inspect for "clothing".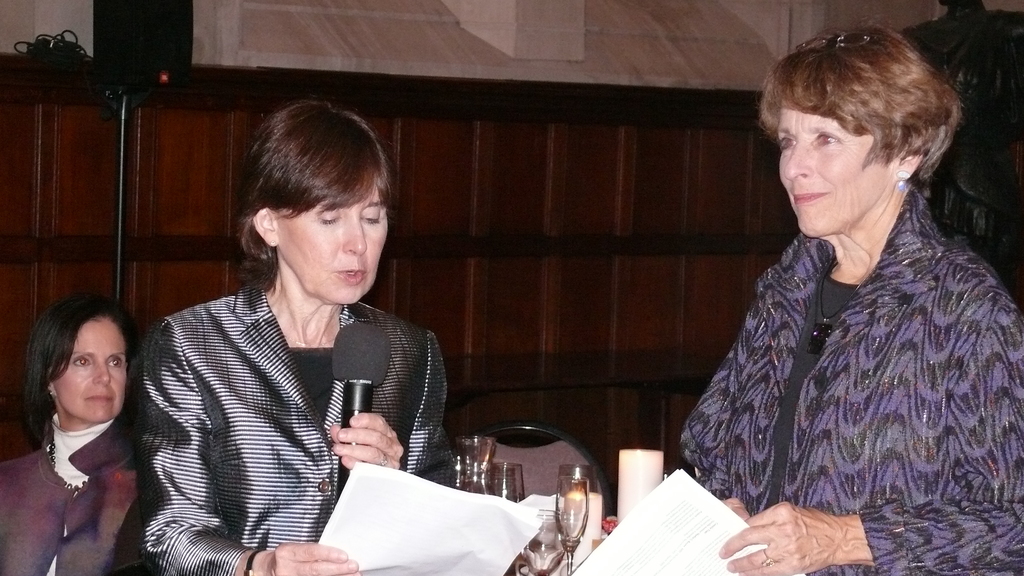
Inspection: 115,223,432,568.
